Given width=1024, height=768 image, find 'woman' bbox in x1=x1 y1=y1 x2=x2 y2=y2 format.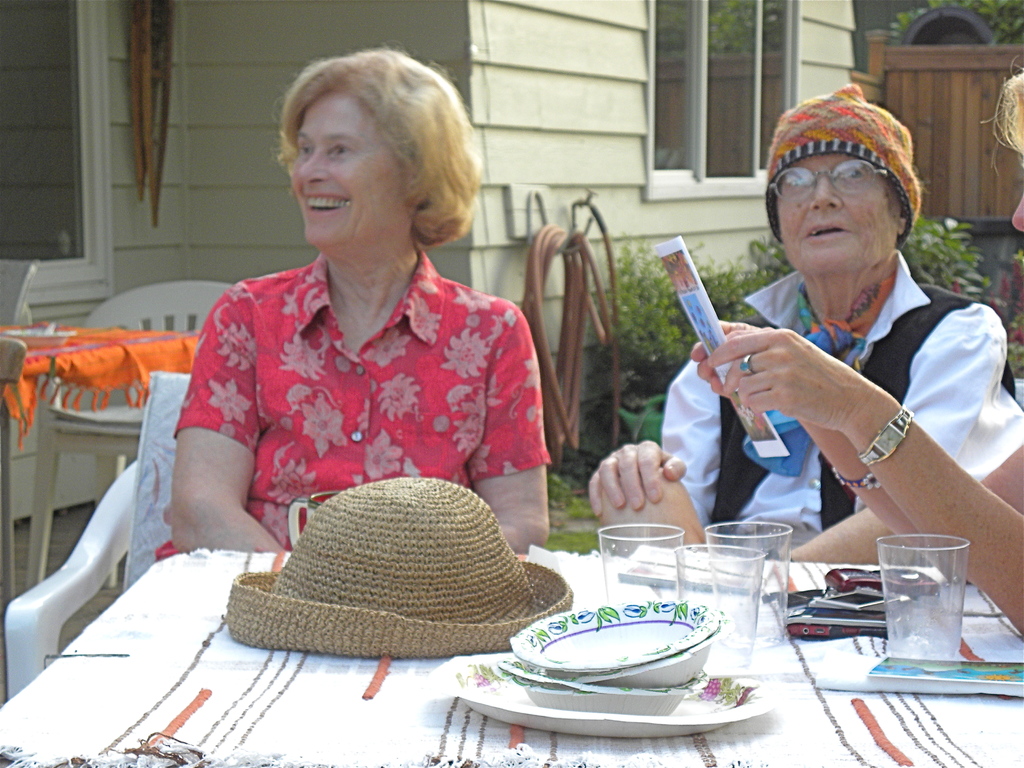
x1=184 y1=38 x2=547 y2=564.
